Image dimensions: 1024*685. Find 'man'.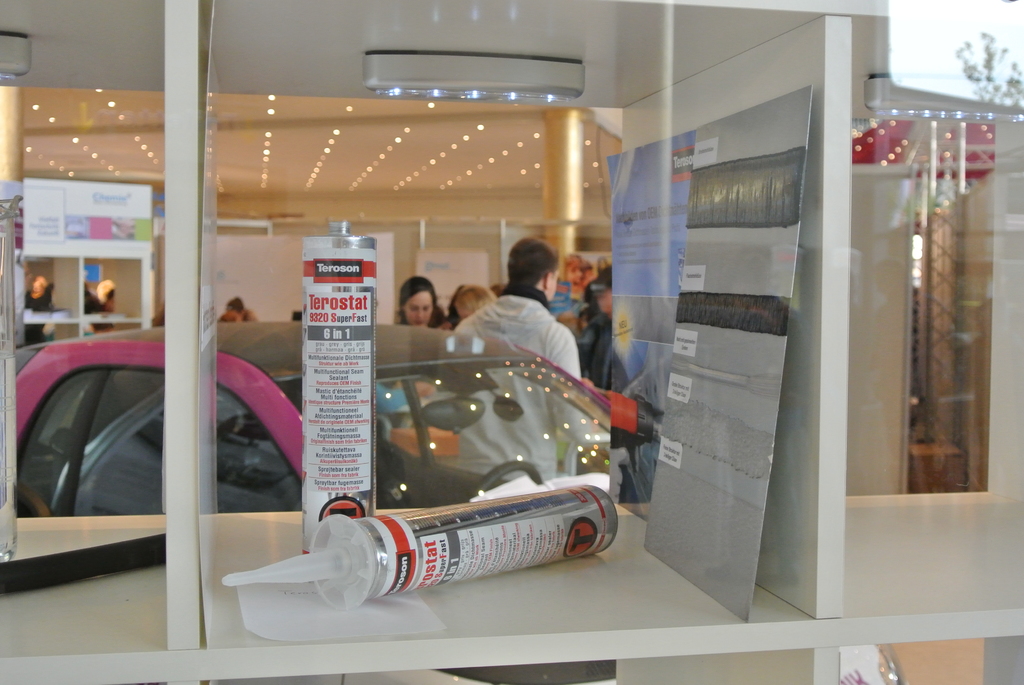
(220, 295, 260, 324).
